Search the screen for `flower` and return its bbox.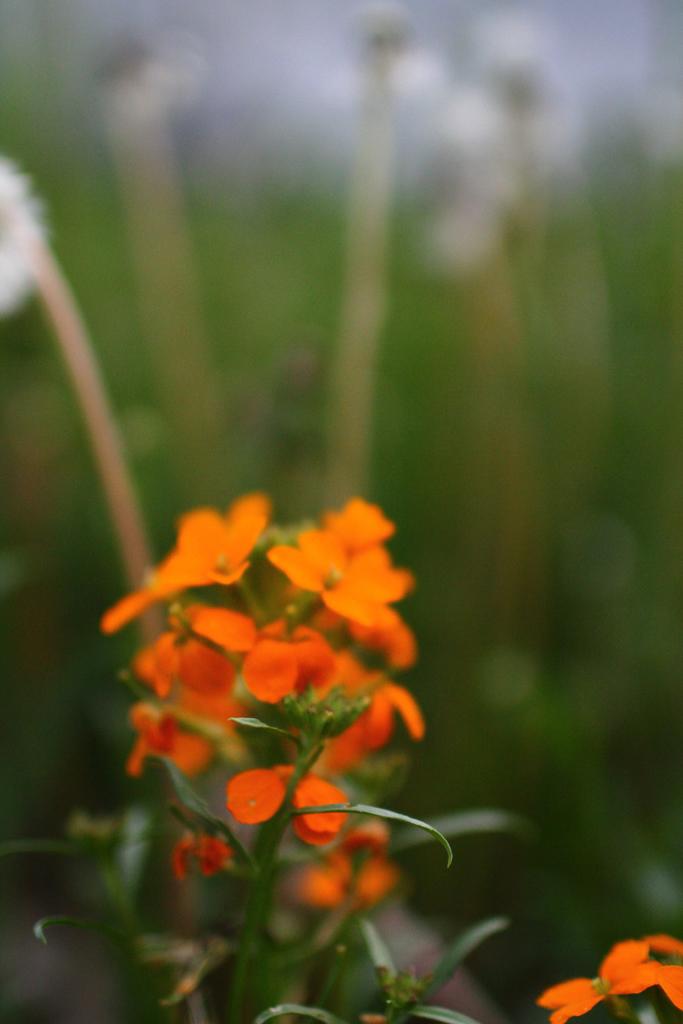
Found: [534, 935, 682, 1023].
